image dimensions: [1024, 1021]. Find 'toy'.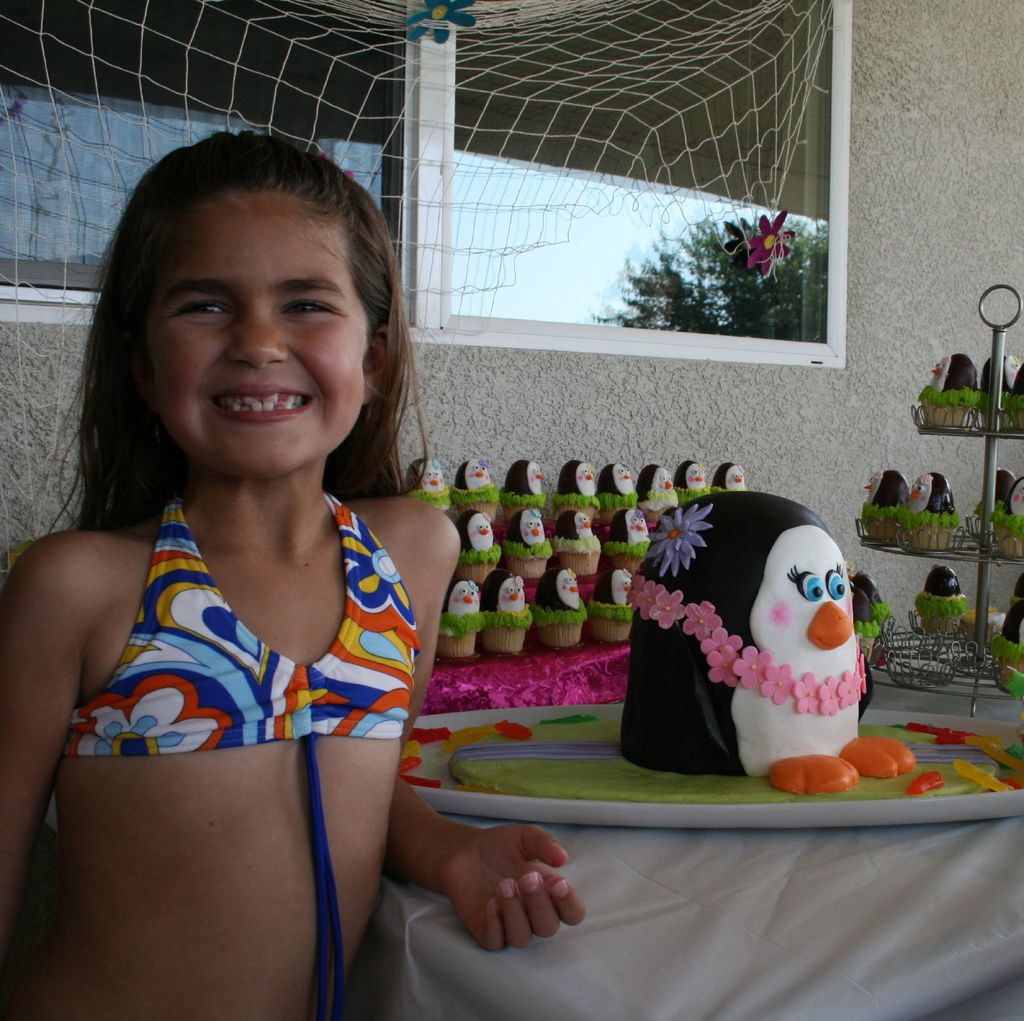
select_region(605, 509, 650, 577).
